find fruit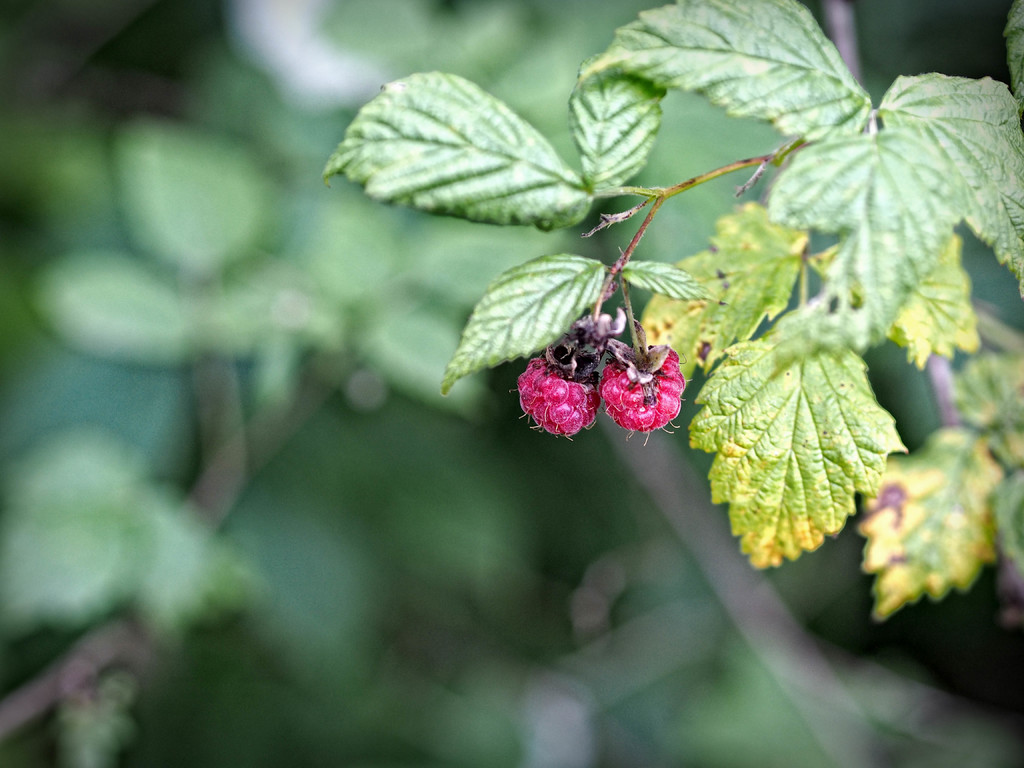
{"x1": 600, "y1": 340, "x2": 686, "y2": 442}
